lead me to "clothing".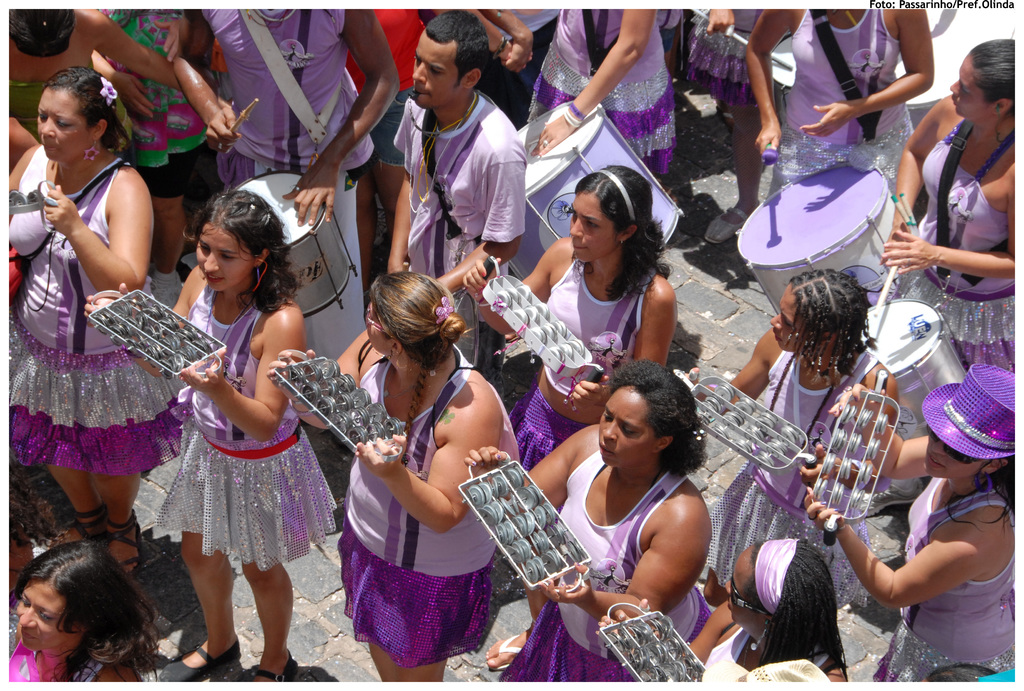
Lead to (216,6,371,198).
